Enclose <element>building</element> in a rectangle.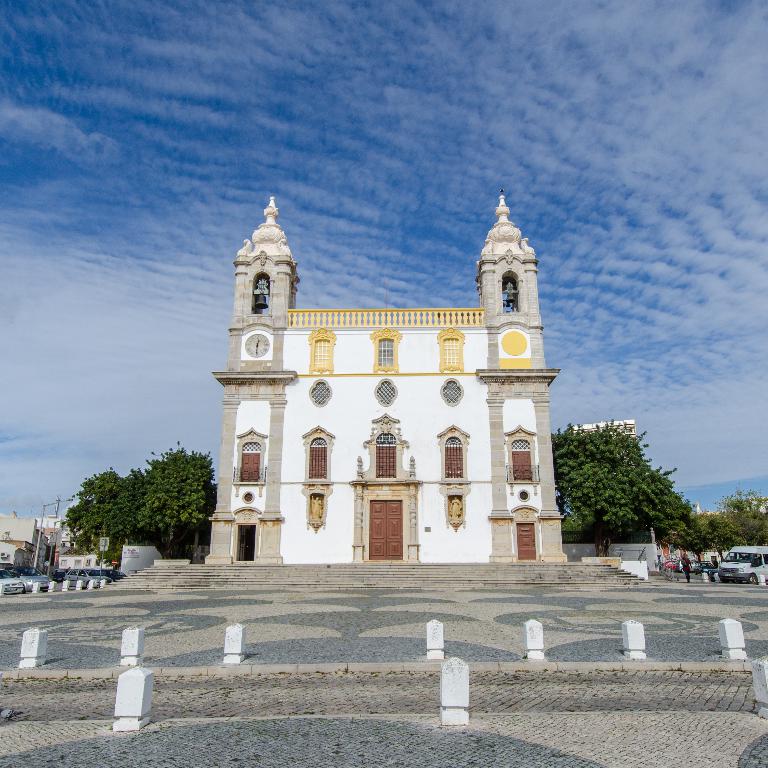
pyautogui.locateOnScreen(202, 190, 573, 568).
